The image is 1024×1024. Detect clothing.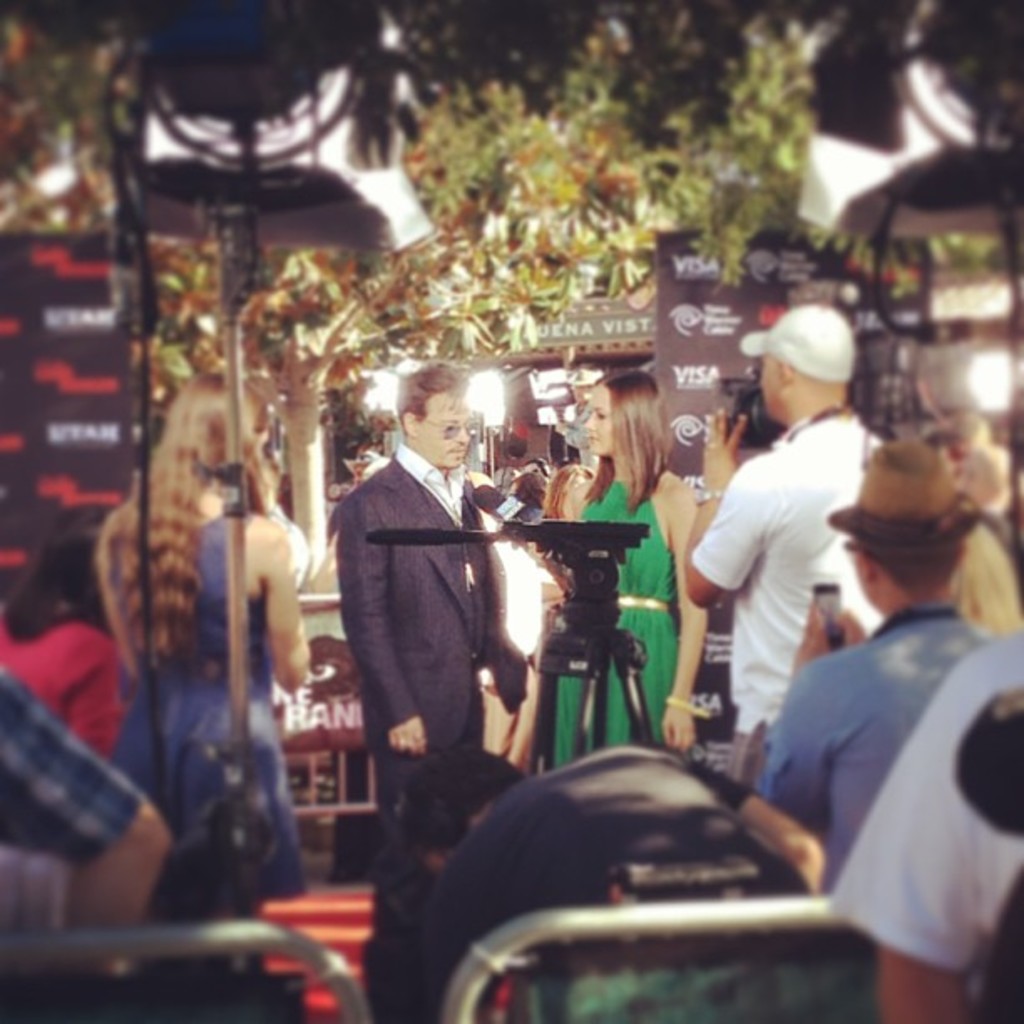
Detection: {"left": 746, "top": 599, "right": 1007, "bottom": 890}.
